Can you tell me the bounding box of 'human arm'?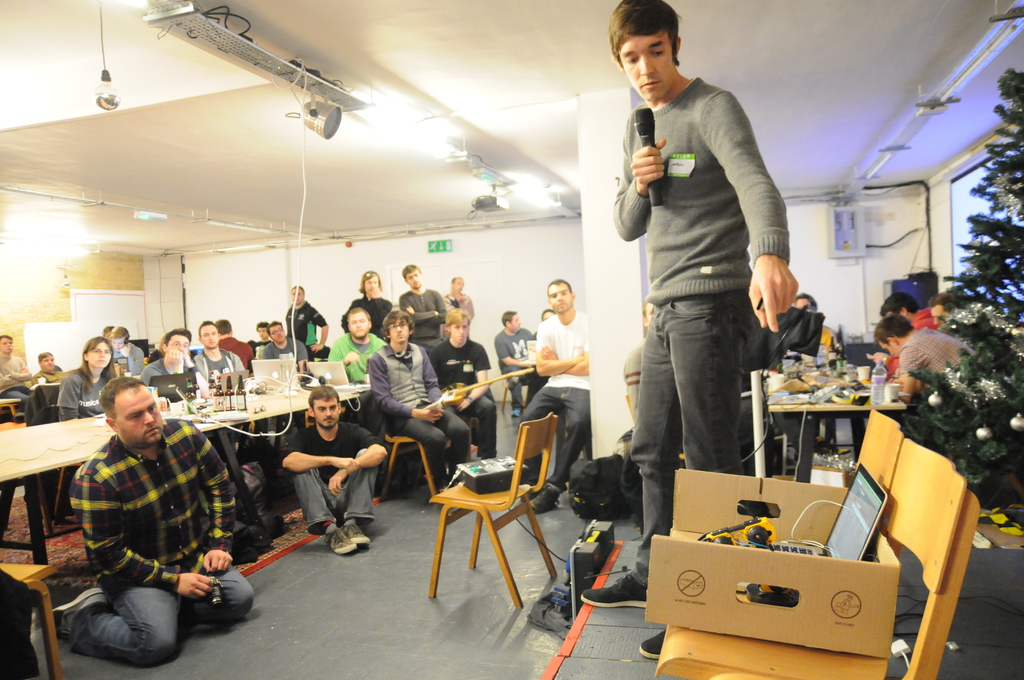
364:350:444:421.
